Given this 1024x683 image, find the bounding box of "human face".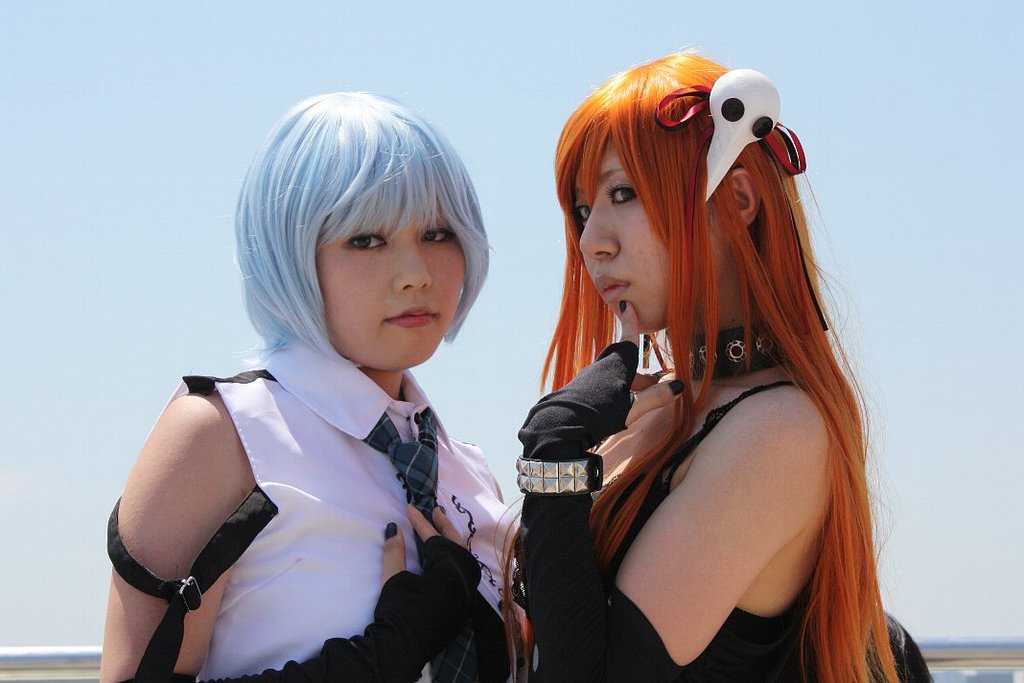
locate(571, 134, 733, 341).
